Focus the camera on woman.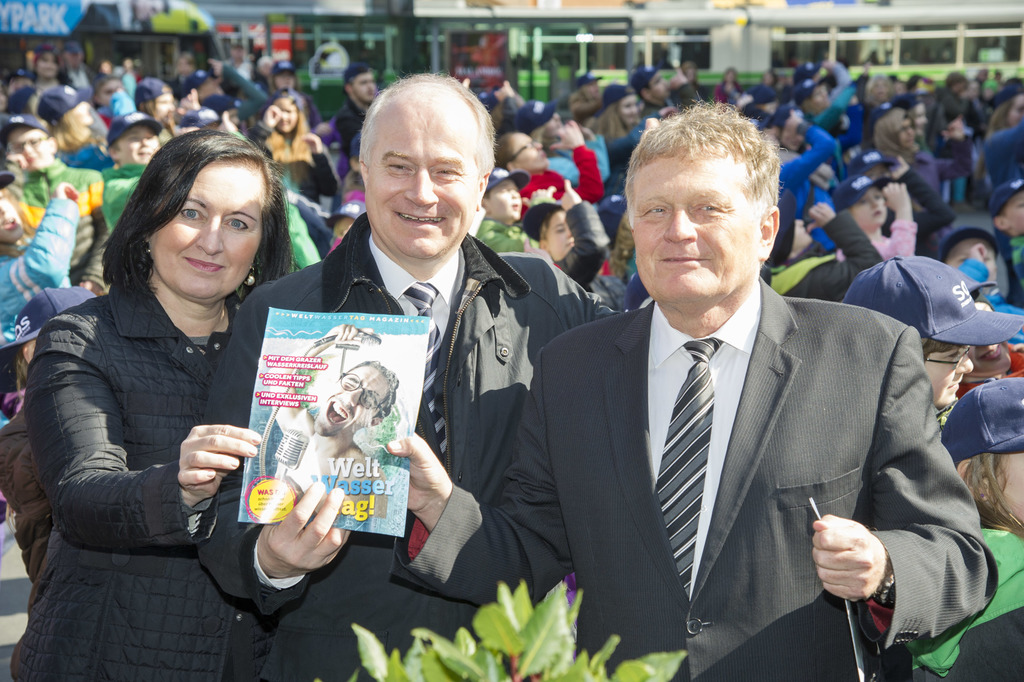
Focus region: bbox(676, 59, 714, 115).
